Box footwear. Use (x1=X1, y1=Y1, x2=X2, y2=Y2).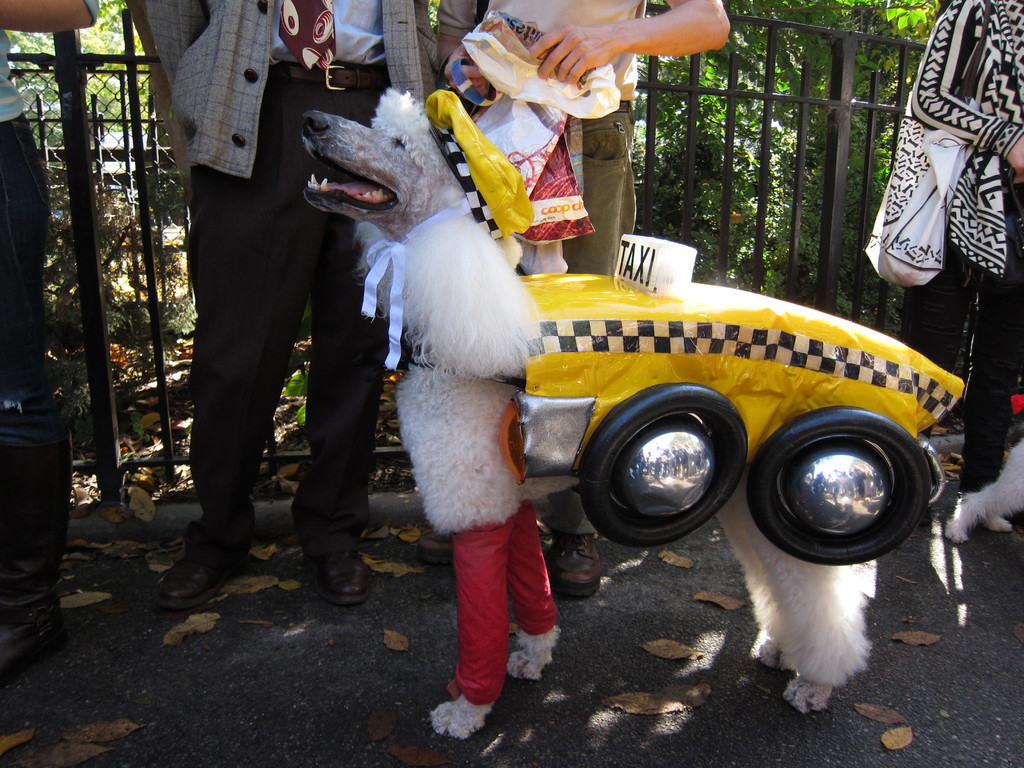
(x1=539, y1=536, x2=597, y2=598).
